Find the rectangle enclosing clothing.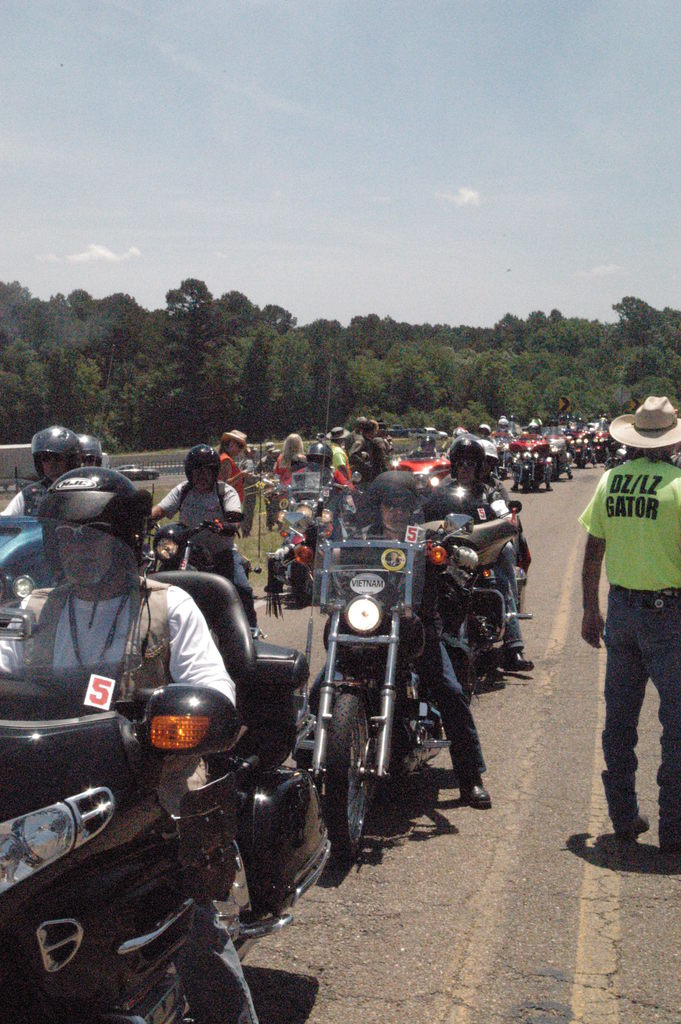
detection(587, 405, 679, 784).
